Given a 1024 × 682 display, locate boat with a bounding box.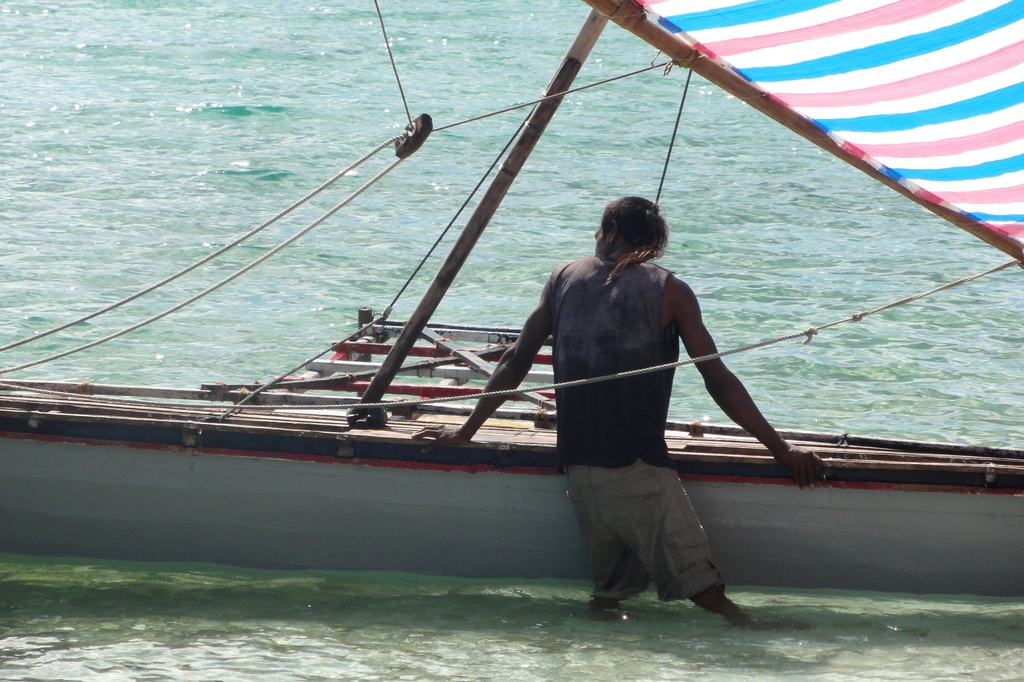
Located: locate(35, 36, 973, 610).
